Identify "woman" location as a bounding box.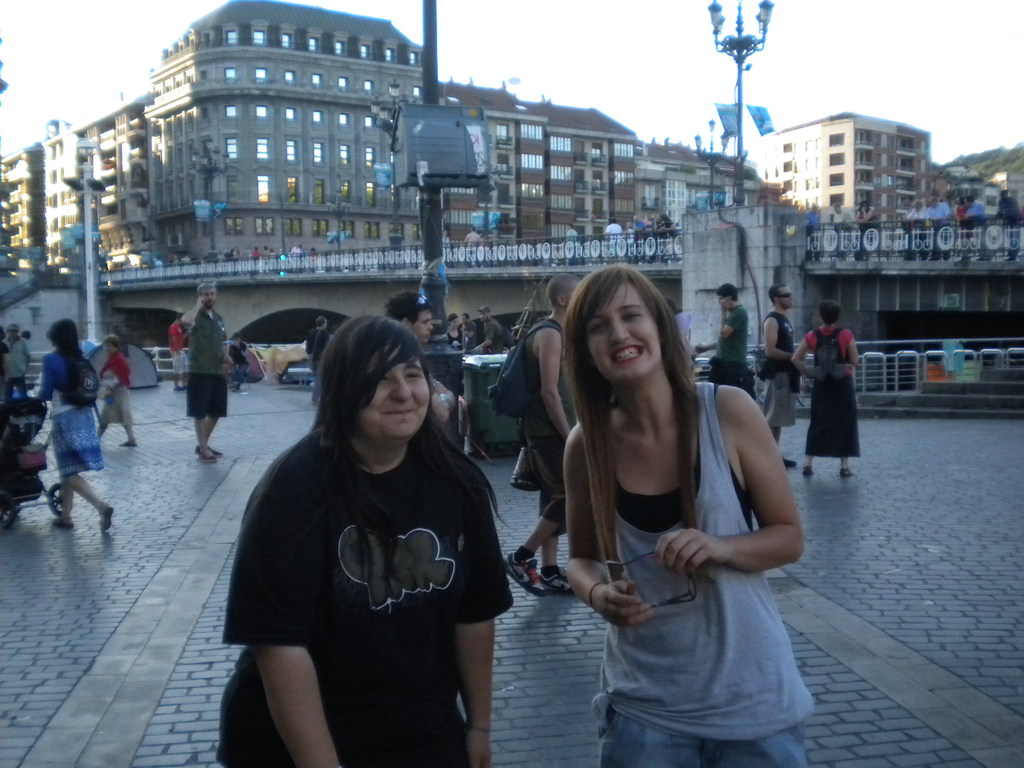
28, 316, 115, 536.
